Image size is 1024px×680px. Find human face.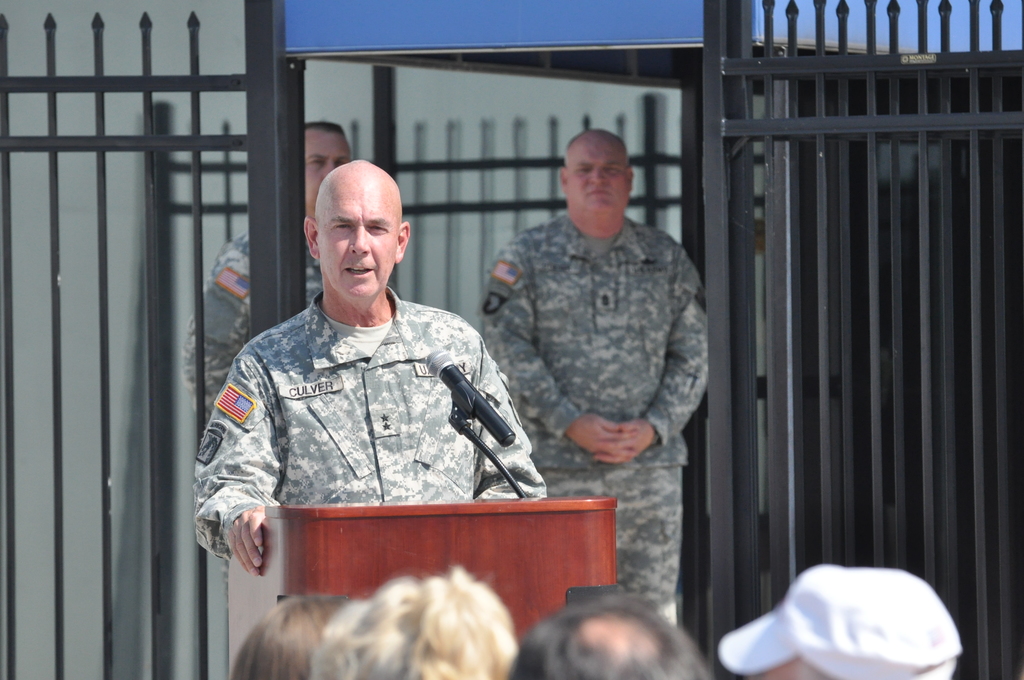
bbox(318, 180, 399, 299).
